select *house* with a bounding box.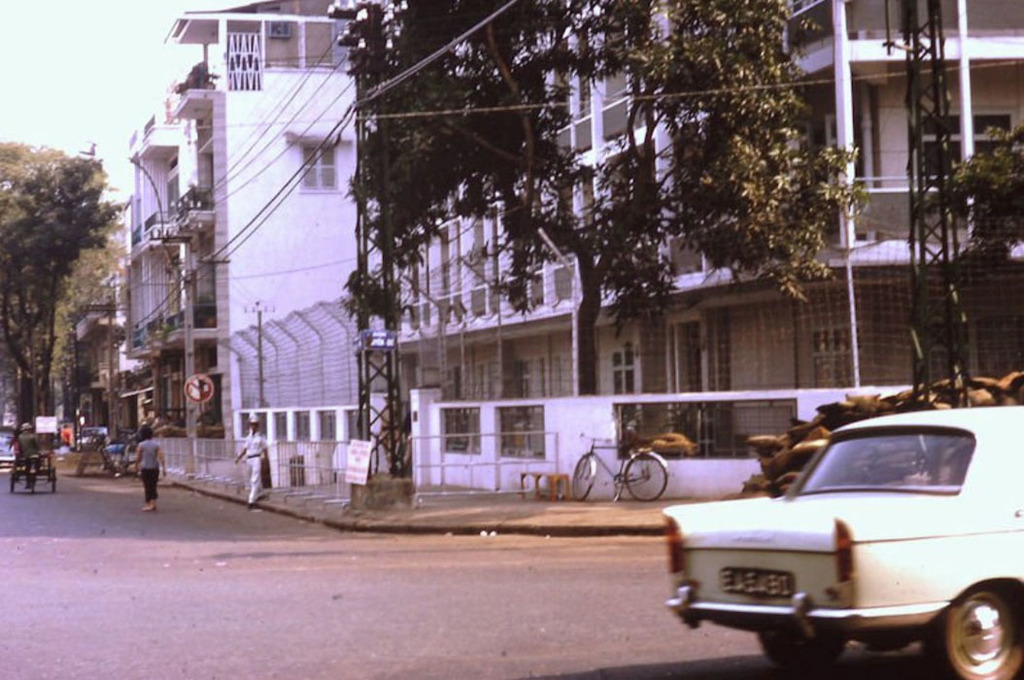
rect(388, 0, 1023, 488).
